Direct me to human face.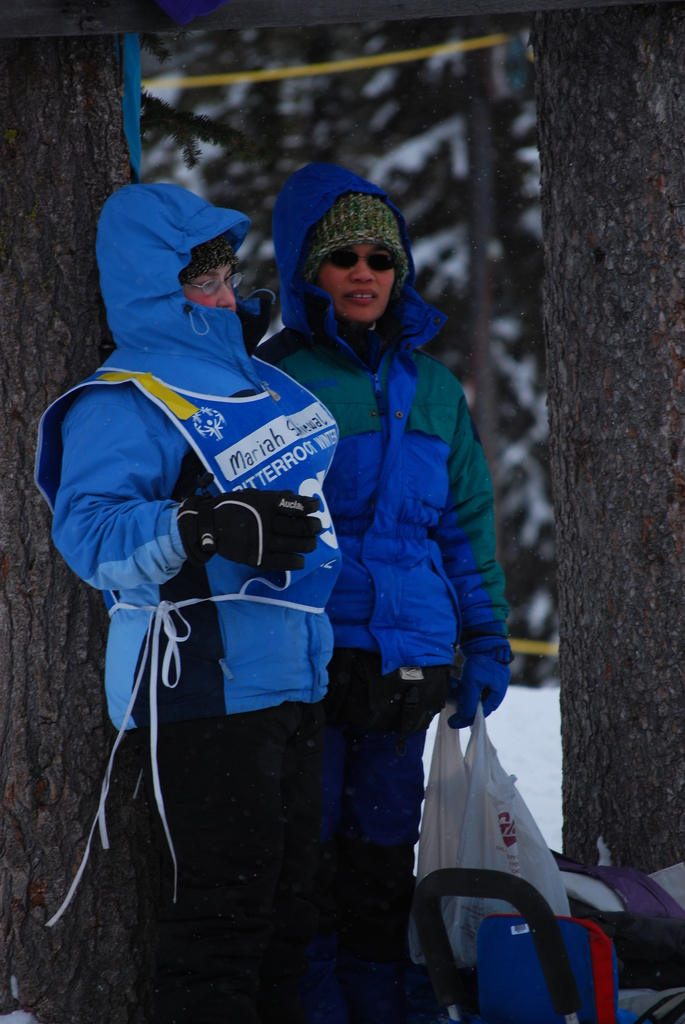
Direction: box=[312, 237, 394, 316].
